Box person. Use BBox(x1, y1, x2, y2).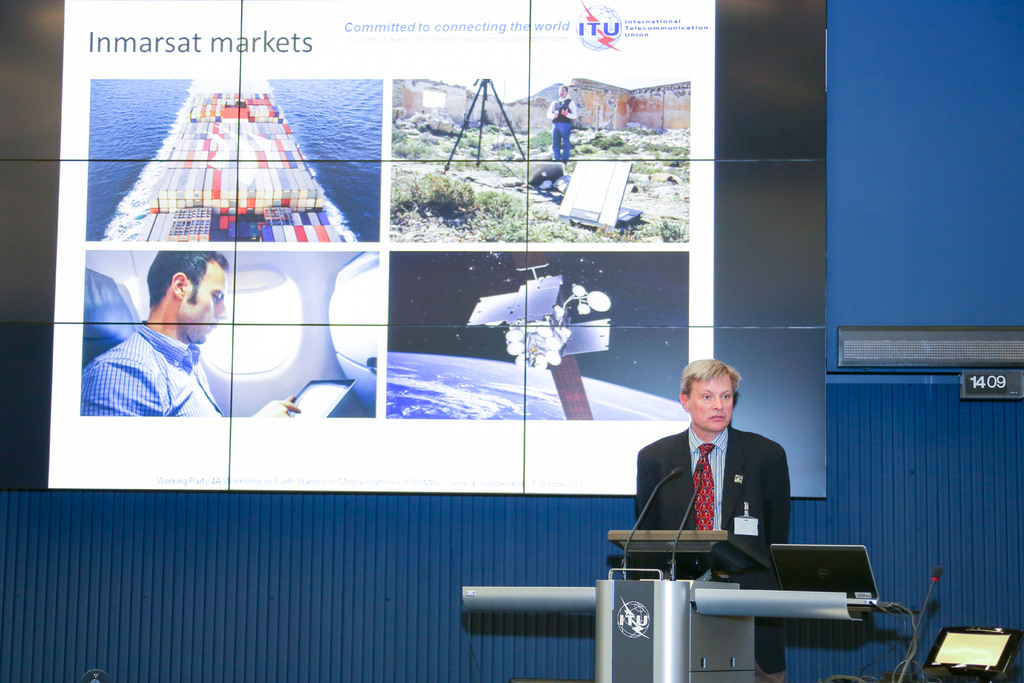
BBox(630, 361, 789, 682).
